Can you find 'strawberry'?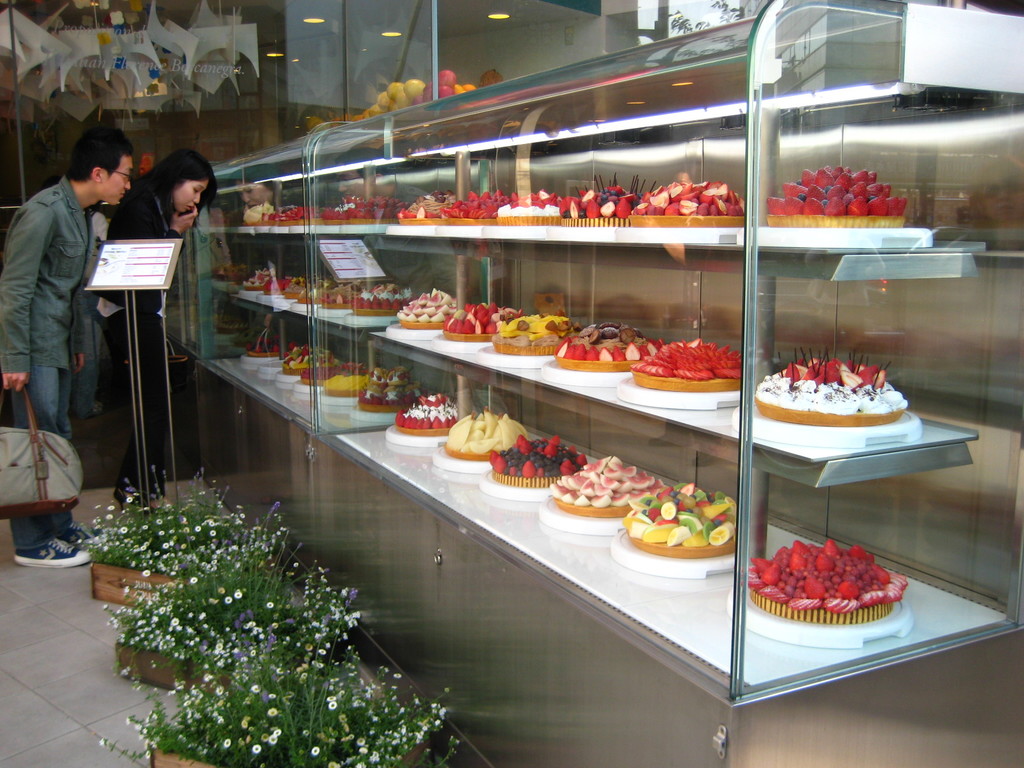
Yes, bounding box: l=416, t=205, r=424, b=218.
